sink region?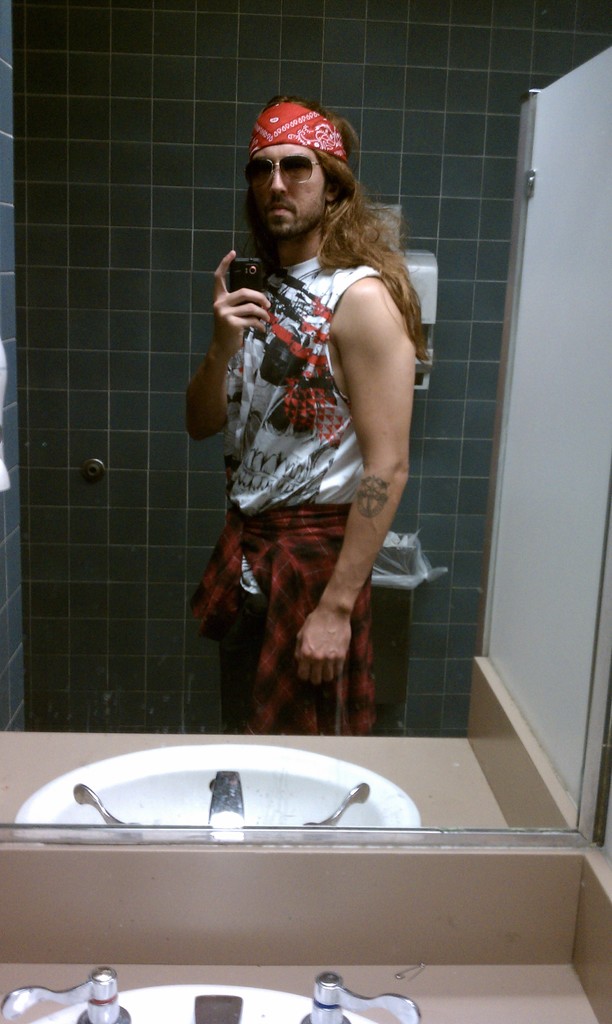
detection(0, 967, 425, 1023)
